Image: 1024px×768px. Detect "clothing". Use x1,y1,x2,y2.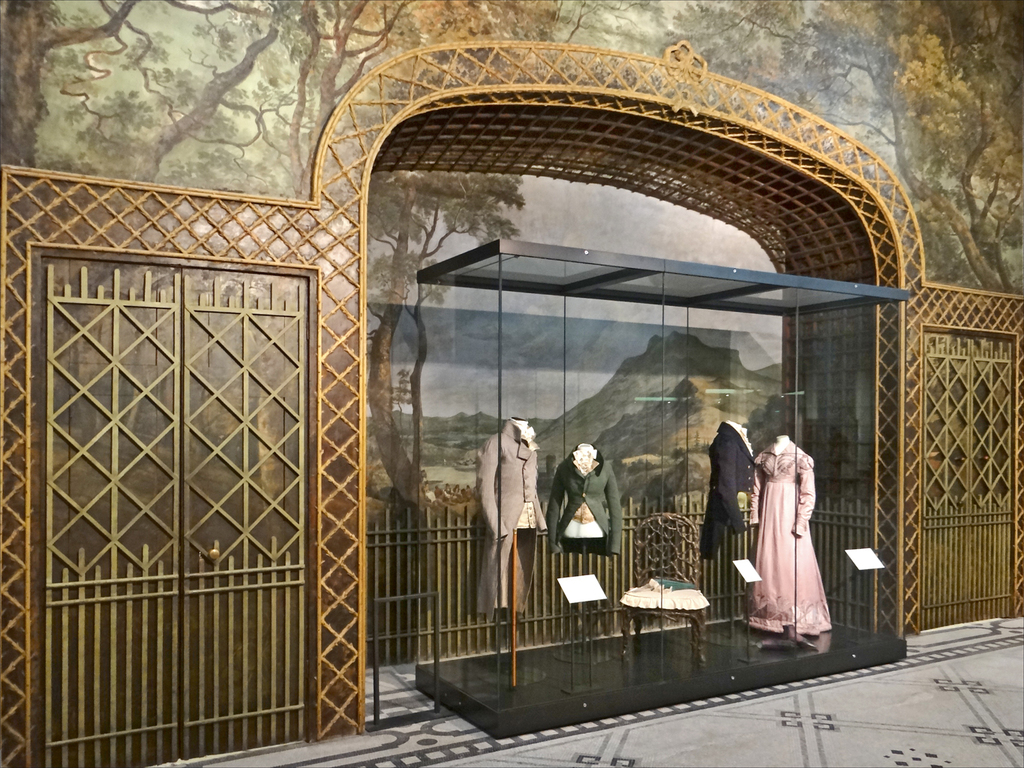
699,420,756,561.
